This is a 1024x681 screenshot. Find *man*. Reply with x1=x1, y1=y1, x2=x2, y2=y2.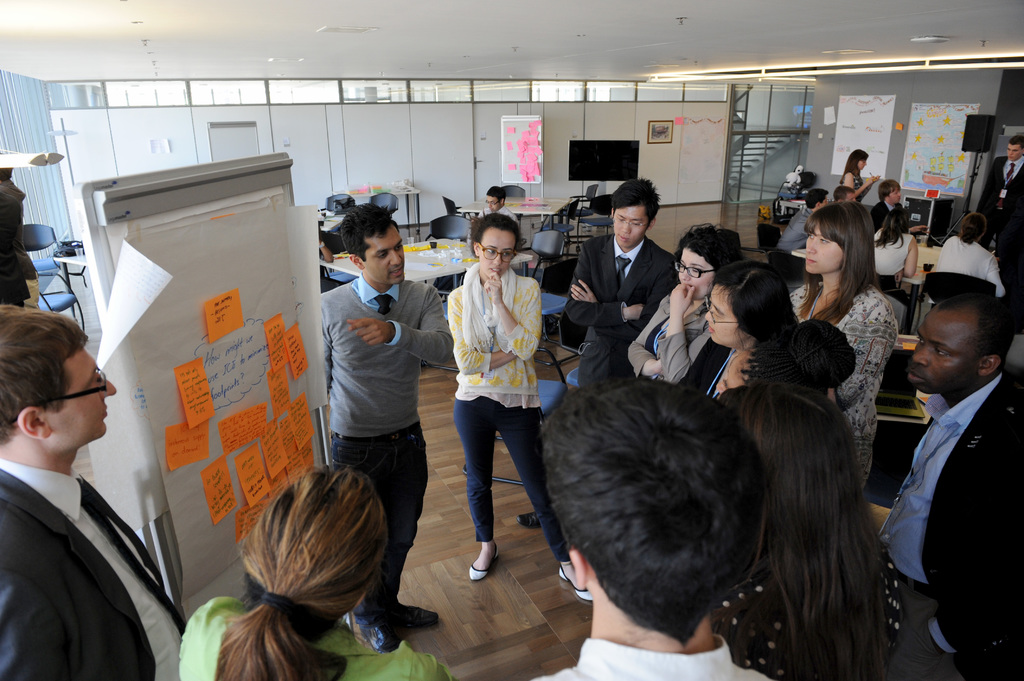
x1=528, y1=377, x2=777, y2=680.
